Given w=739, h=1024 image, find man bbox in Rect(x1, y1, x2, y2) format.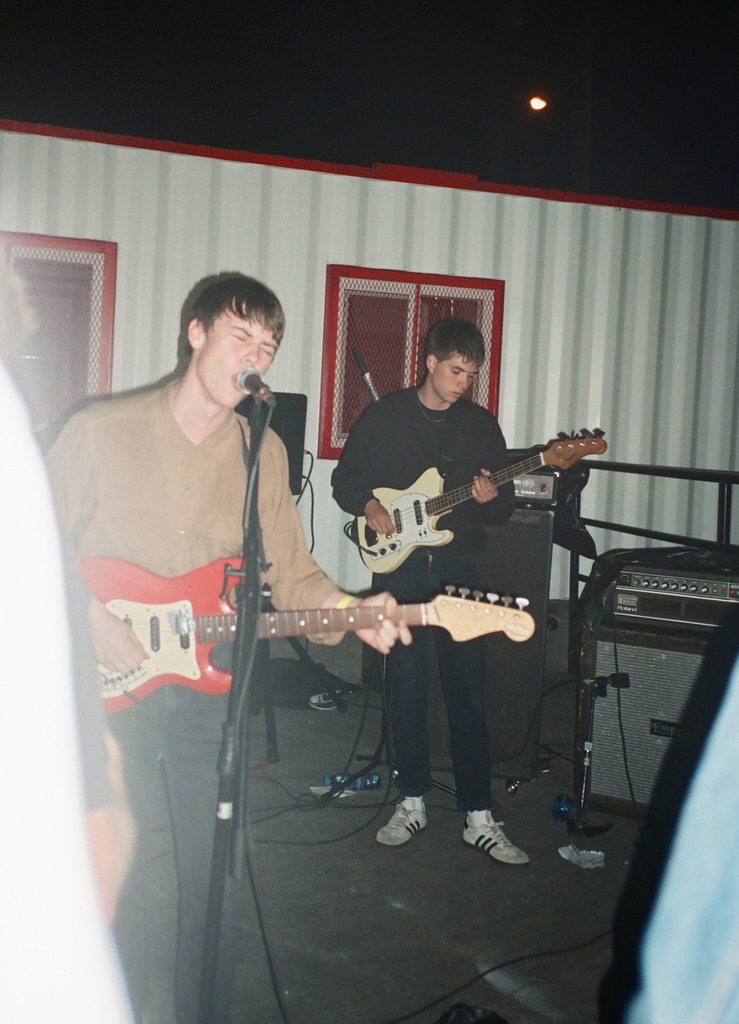
Rect(329, 316, 532, 865).
